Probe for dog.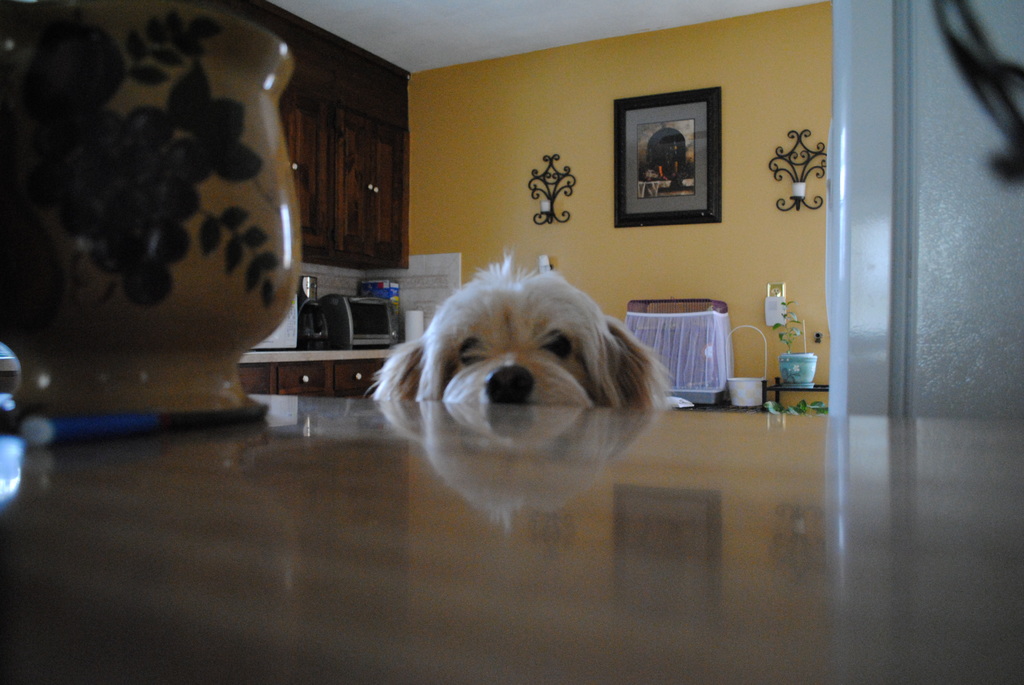
Probe result: box=[365, 245, 673, 536].
